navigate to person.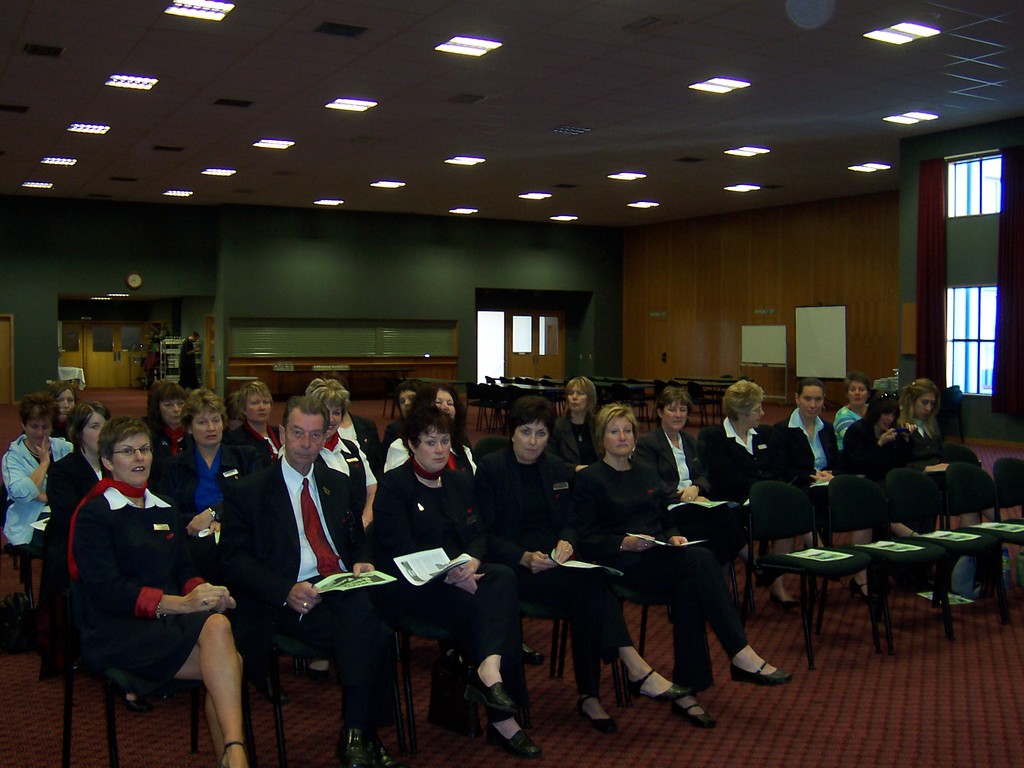
Navigation target: bbox=[551, 378, 600, 466].
